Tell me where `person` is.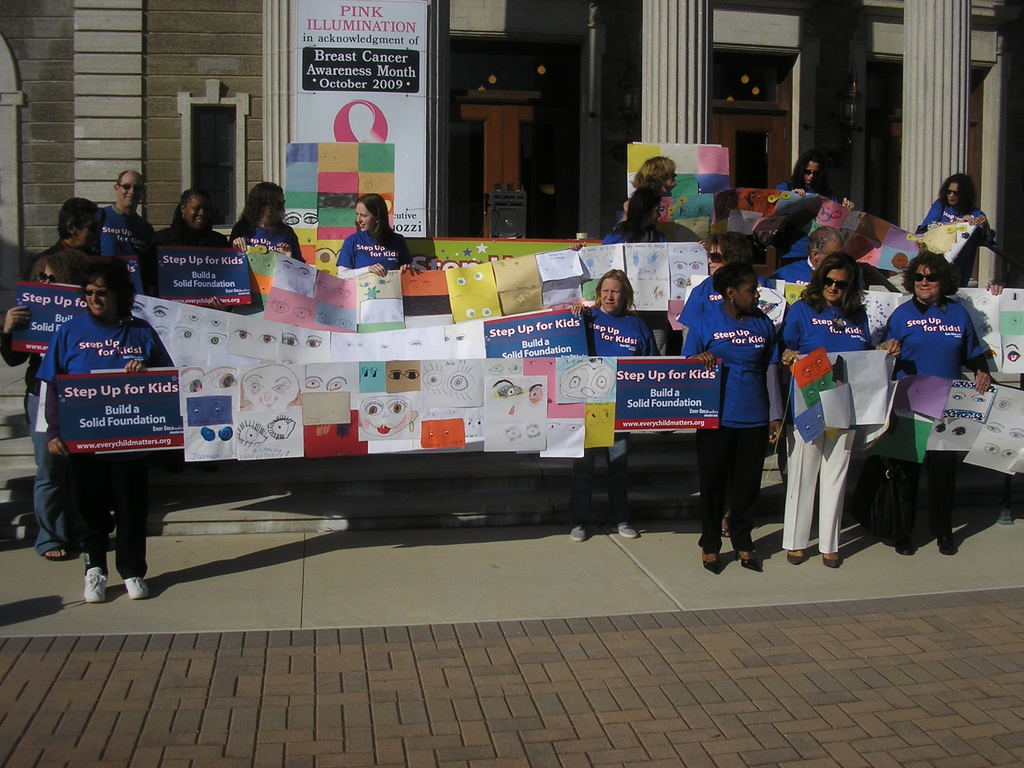
`person` is at [x1=774, y1=223, x2=855, y2=282].
